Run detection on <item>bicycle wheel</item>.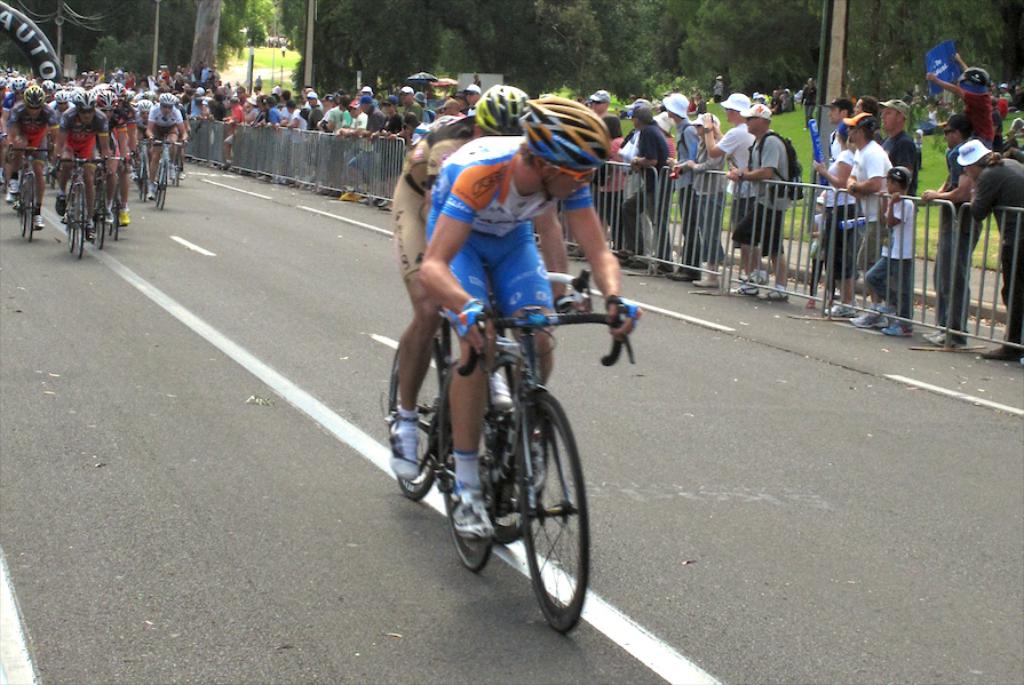
Result: locate(133, 156, 156, 206).
